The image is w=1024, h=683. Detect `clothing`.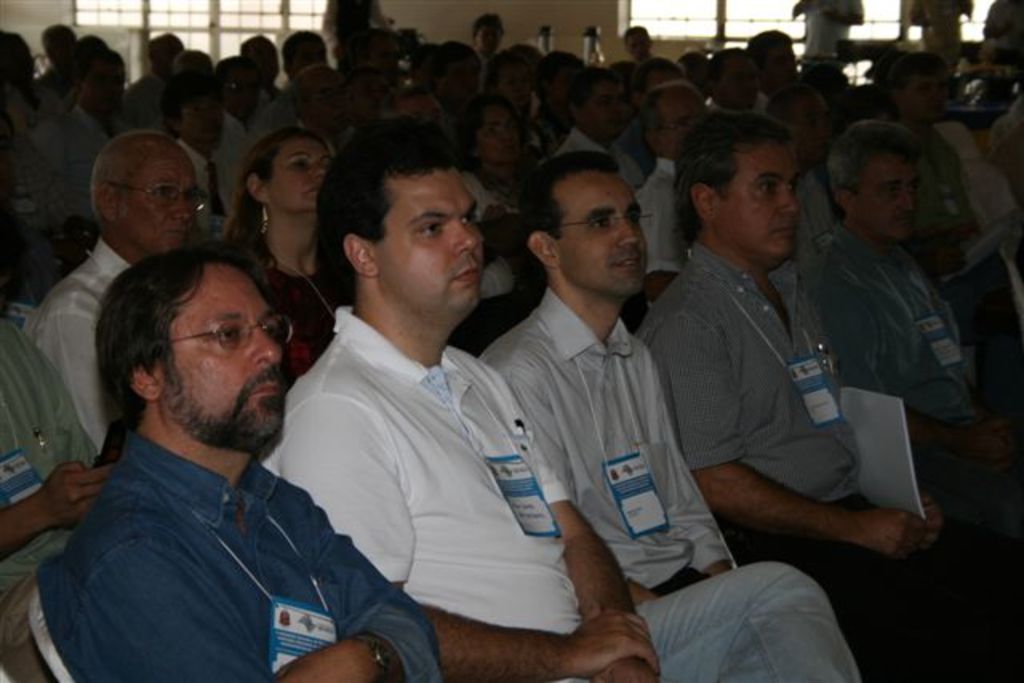
Detection: {"x1": 466, "y1": 170, "x2": 536, "y2": 339}.
